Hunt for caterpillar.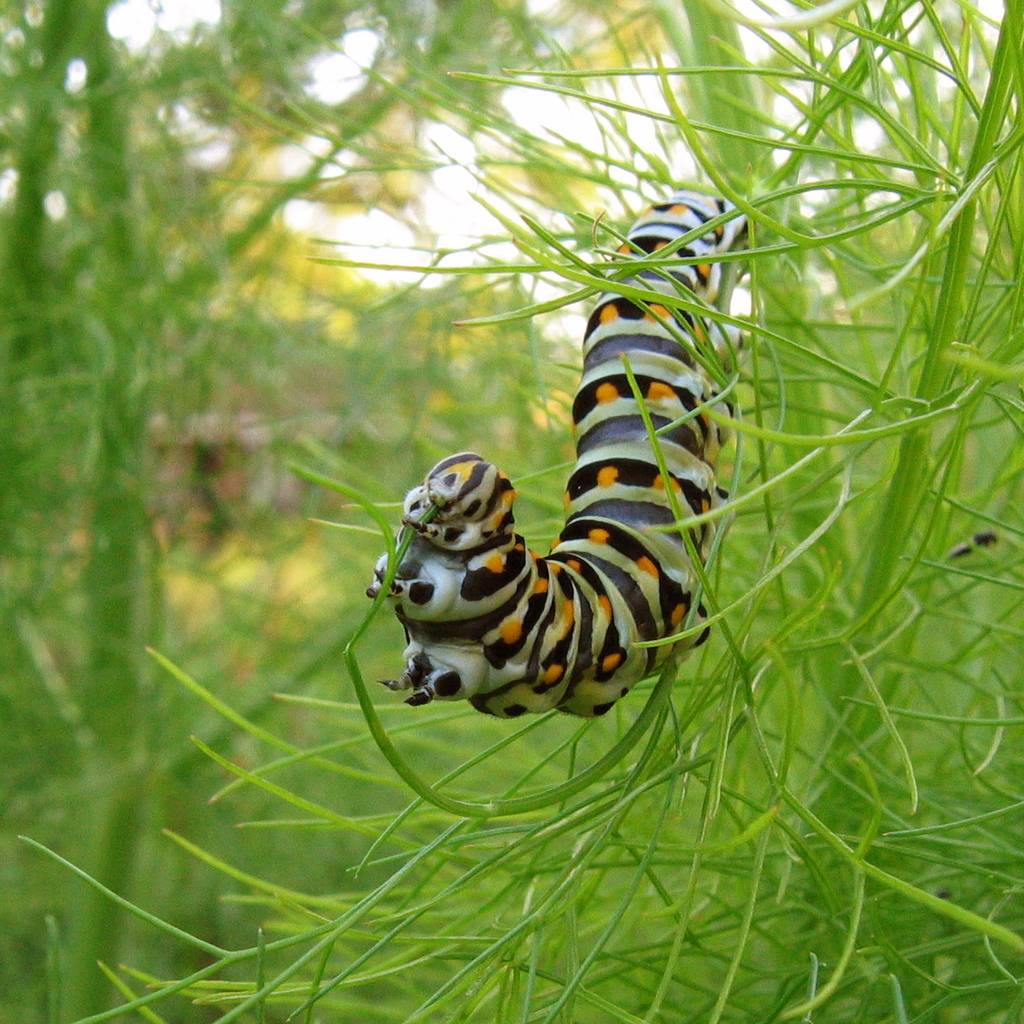
Hunted down at BBox(363, 197, 758, 721).
